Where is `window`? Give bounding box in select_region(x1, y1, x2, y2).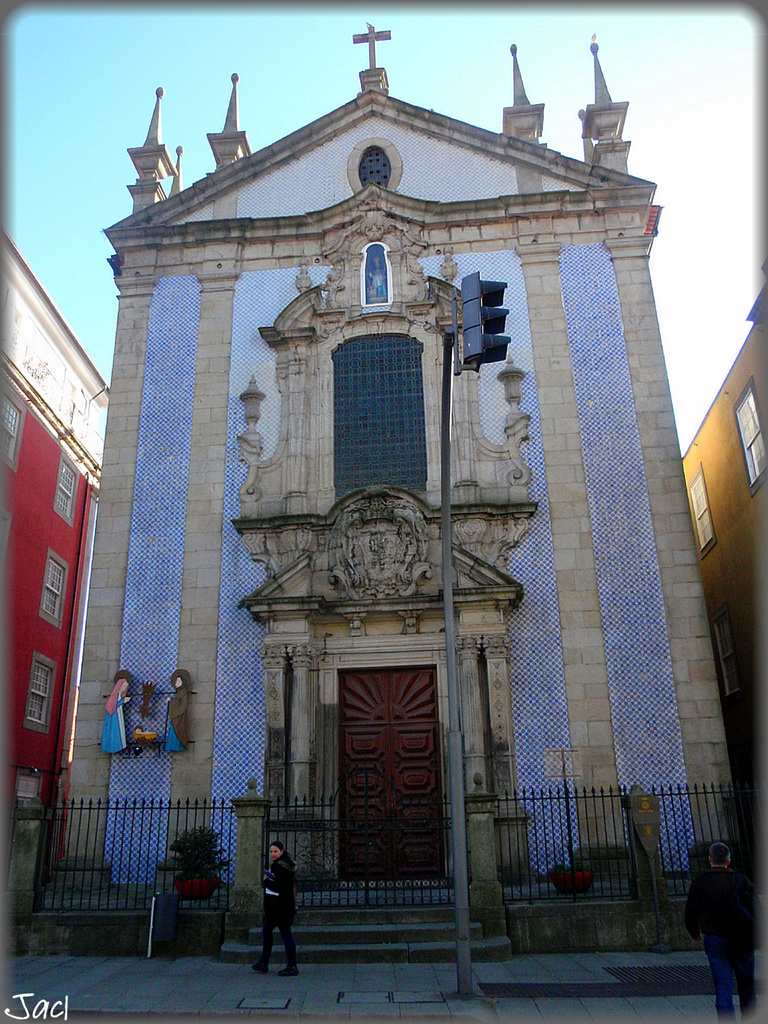
select_region(53, 448, 79, 524).
